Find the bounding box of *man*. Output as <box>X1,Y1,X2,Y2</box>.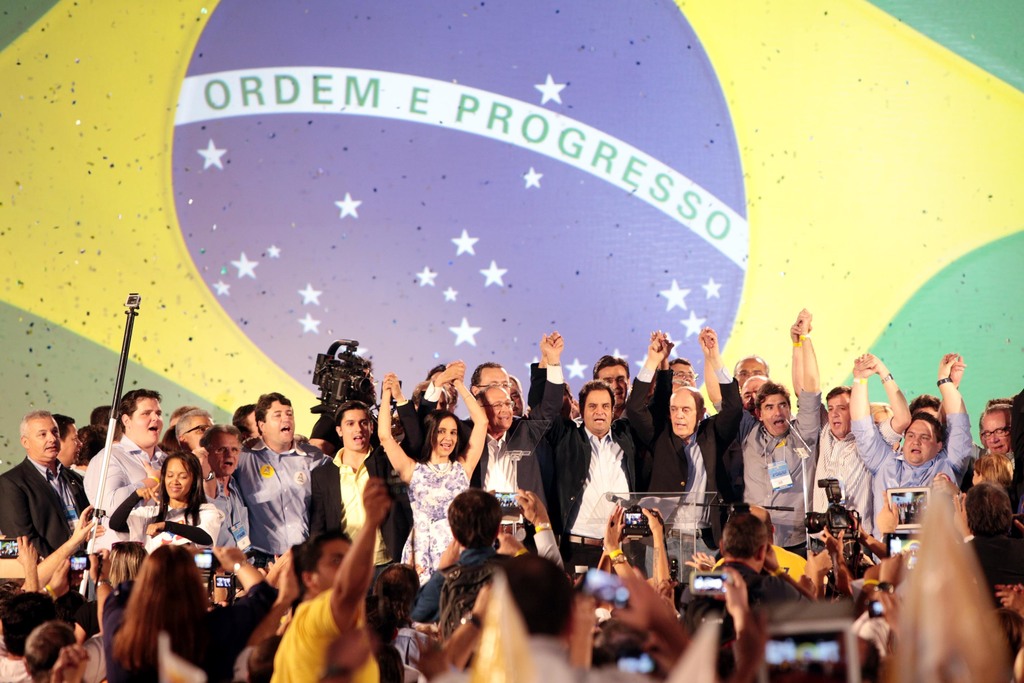
<box>980,393,1023,477</box>.
